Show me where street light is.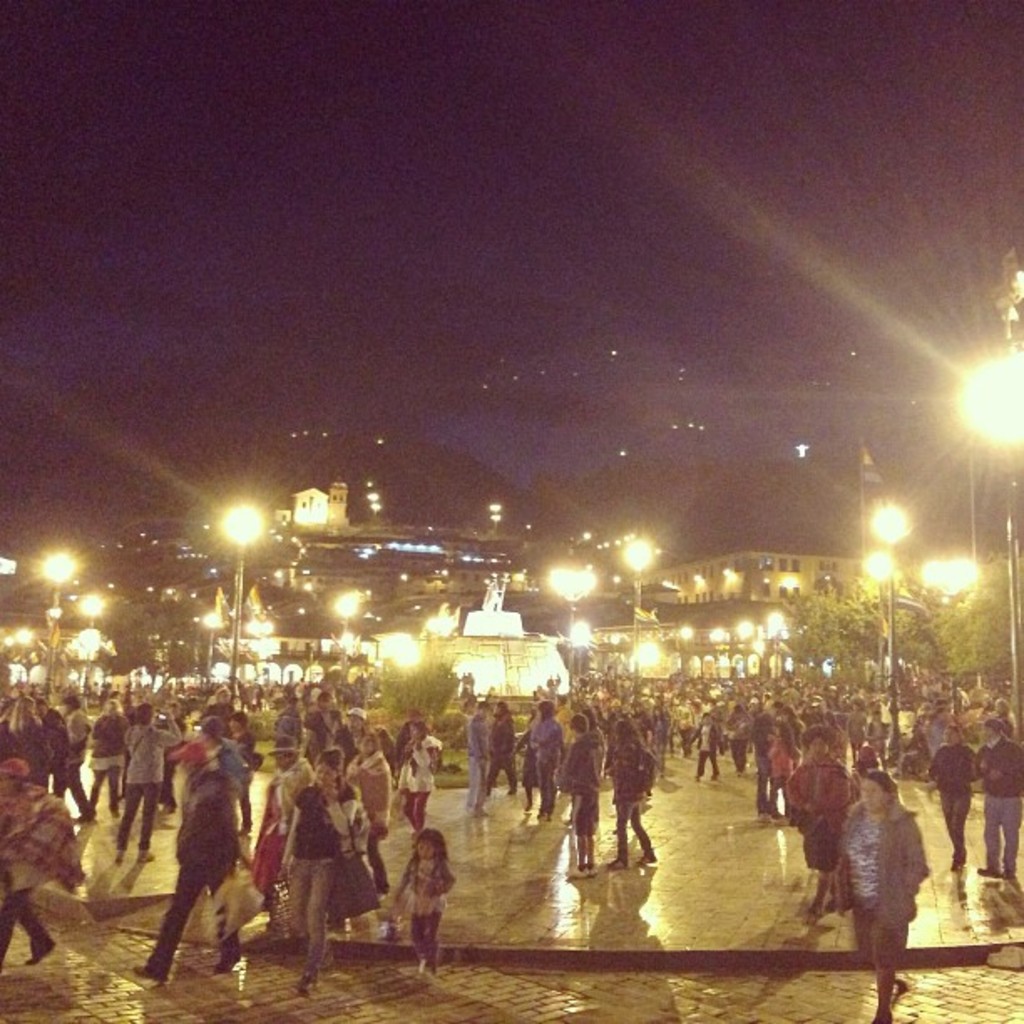
street light is at <region>72, 632, 99, 711</region>.
